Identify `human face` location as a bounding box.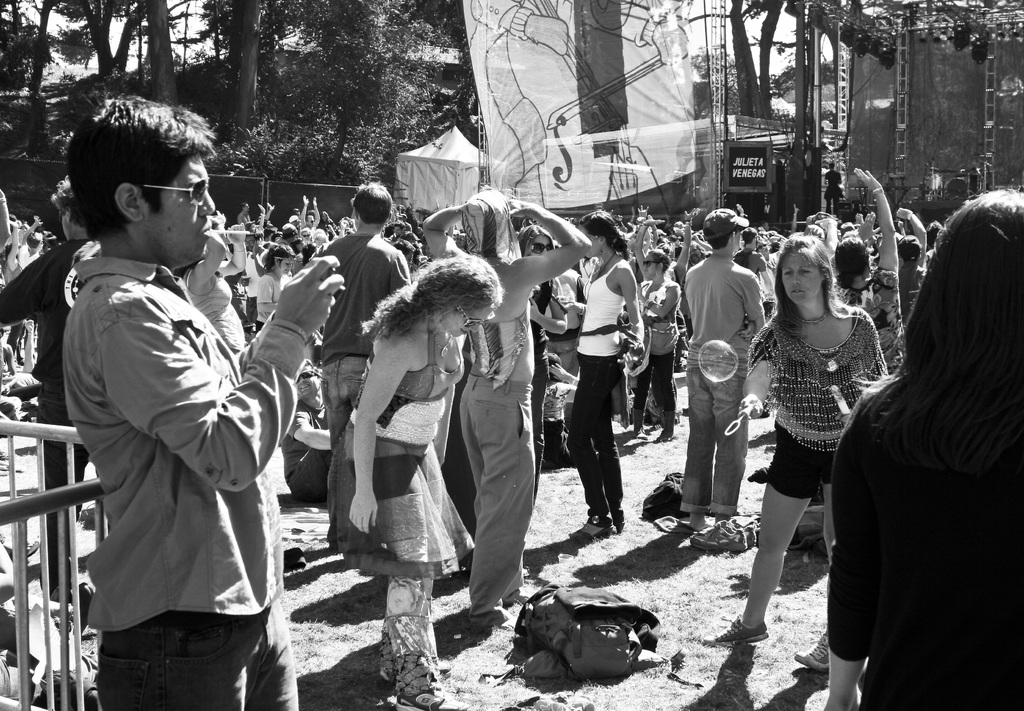
box(641, 257, 657, 278).
